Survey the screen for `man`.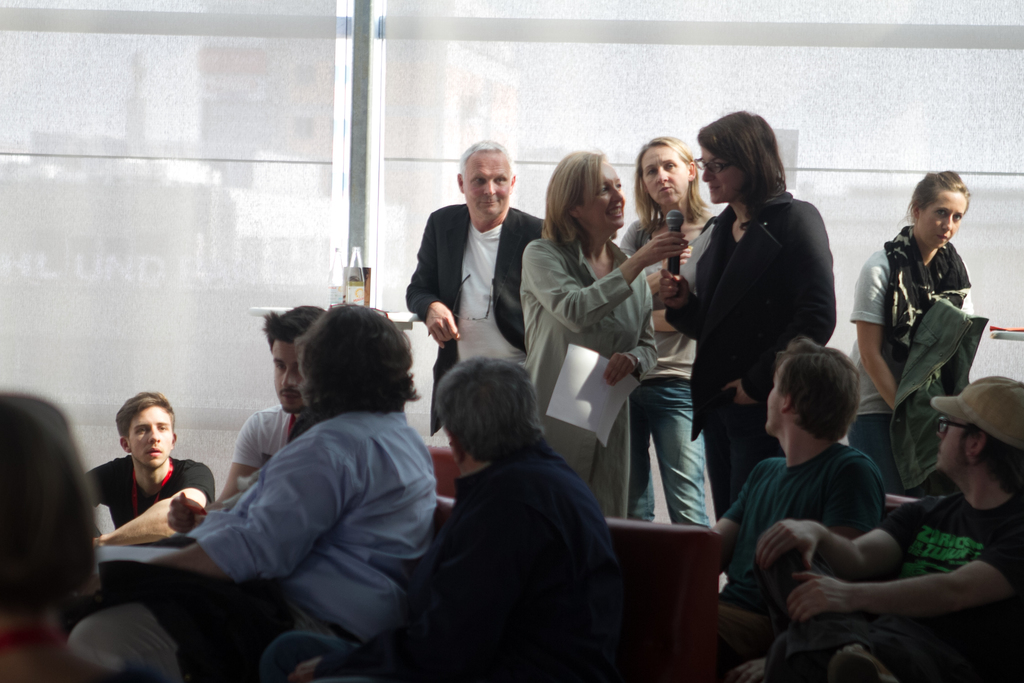
Survey found: x1=164, y1=306, x2=332, y2=532.
